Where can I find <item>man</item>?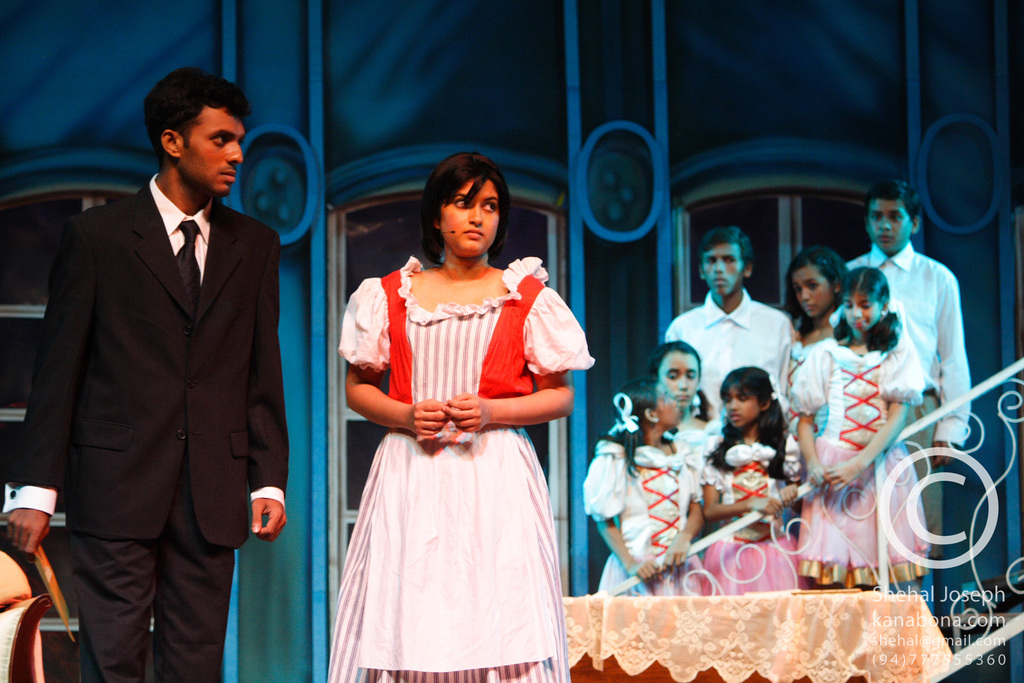
You can find it at <box>26,47,288,681</box>.
